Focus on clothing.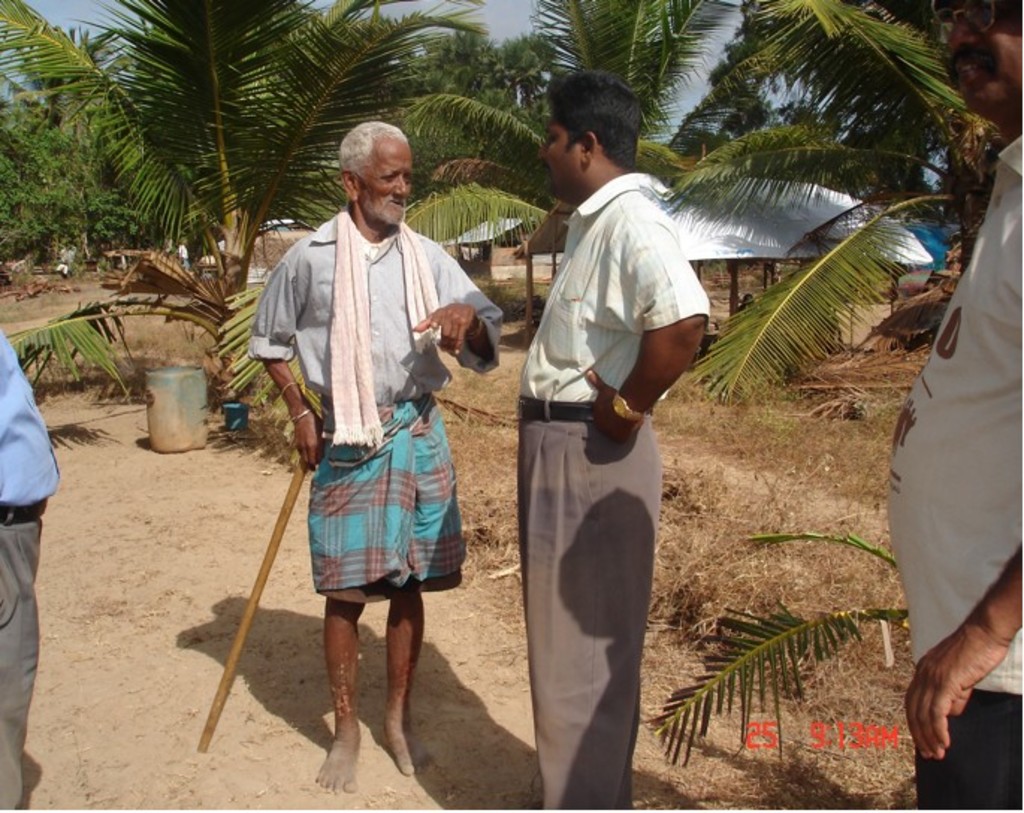
Focused at {"left": 891, "top": 123, "right": 1023, "bottom": 810}.
